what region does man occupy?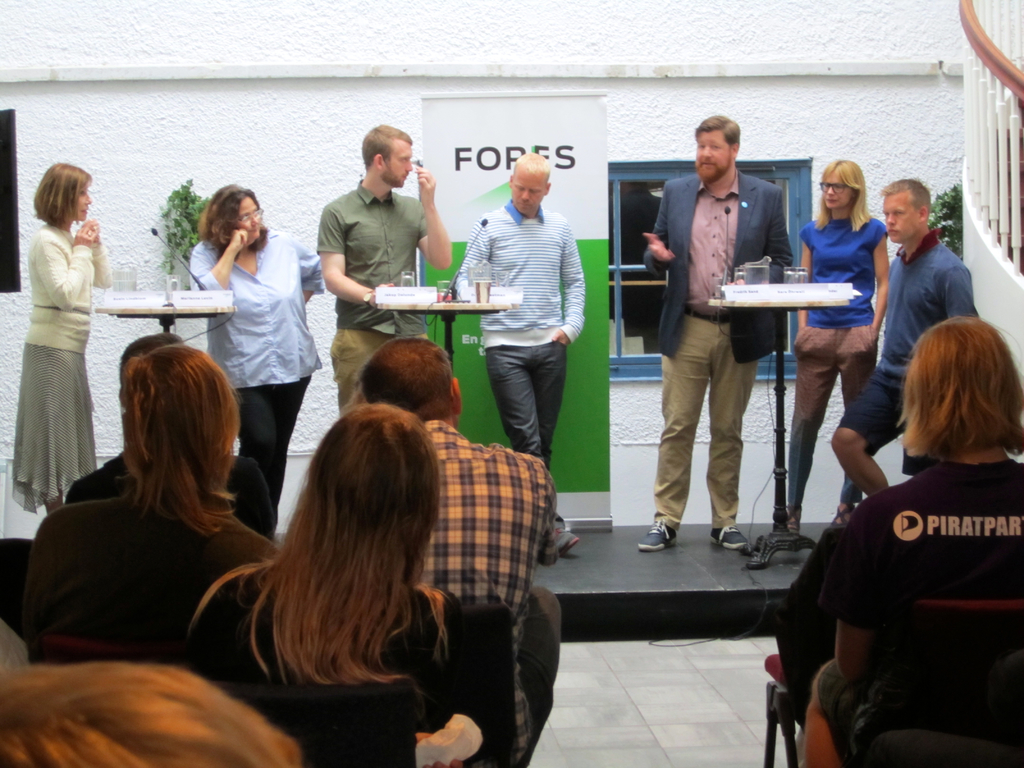
Rect(358, 336, 567, 765).
